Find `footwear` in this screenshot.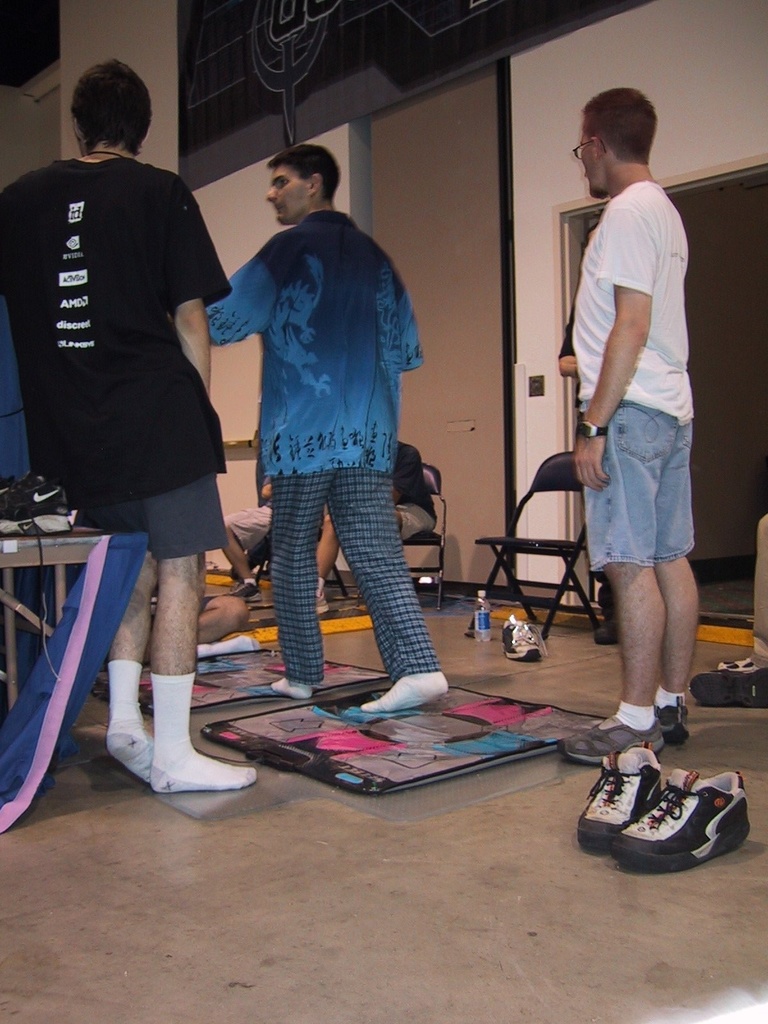
The bounding box for `footwear` is crop(688, 664, 767, 711).
